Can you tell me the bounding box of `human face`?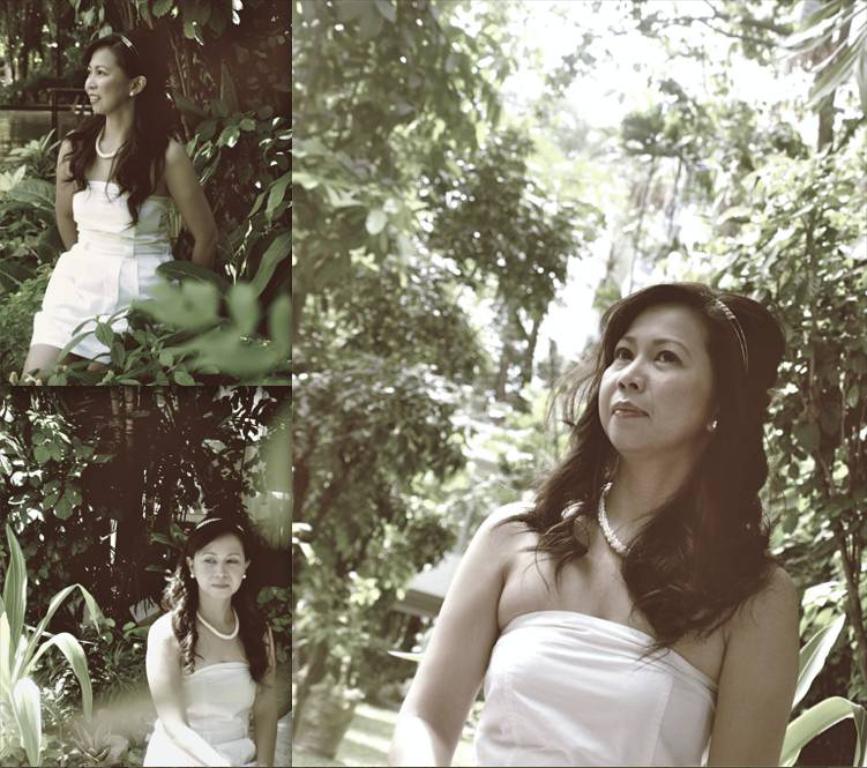
select_region(599, 310, 711, 453).
